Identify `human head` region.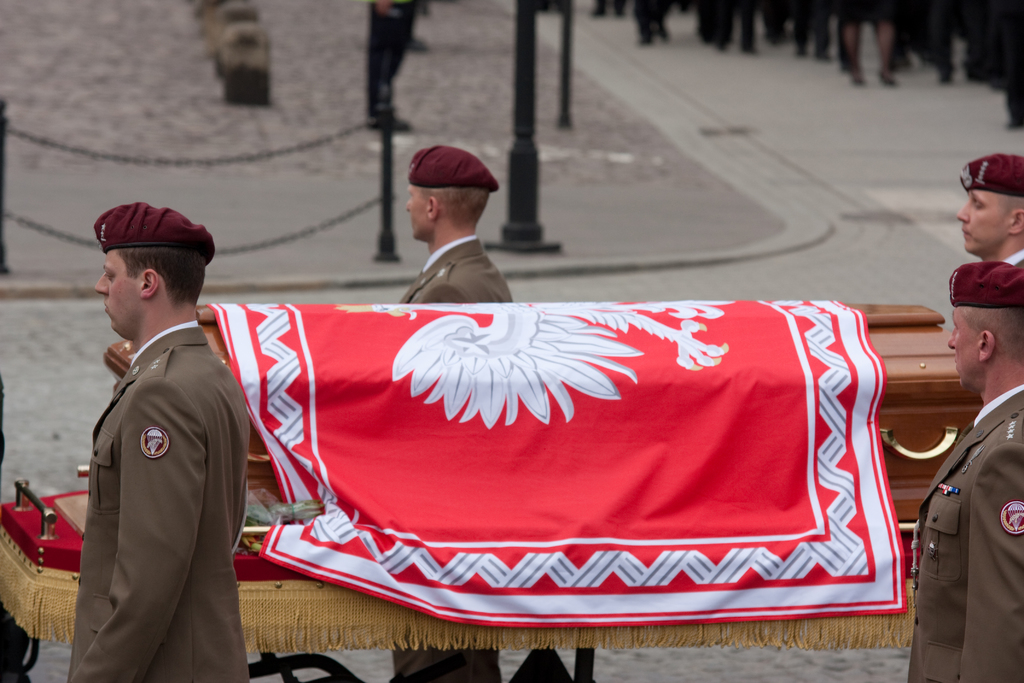
Region: crop(404, 142, 493, 243).
